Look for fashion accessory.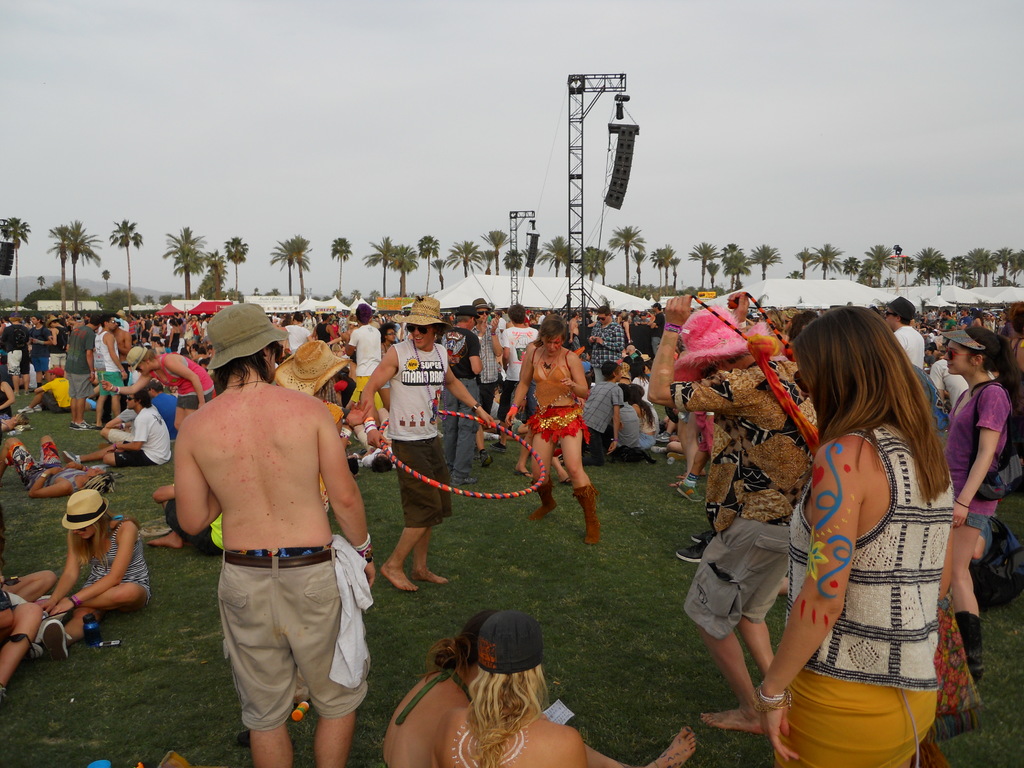
Found: left=744, top=684, right=792, bottom=712.
